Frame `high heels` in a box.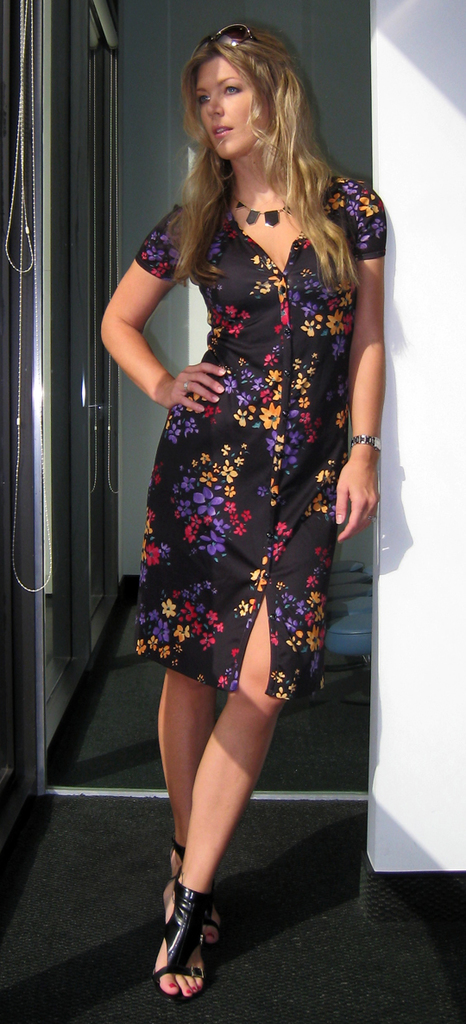
rect(170, 837, 224, 951).
